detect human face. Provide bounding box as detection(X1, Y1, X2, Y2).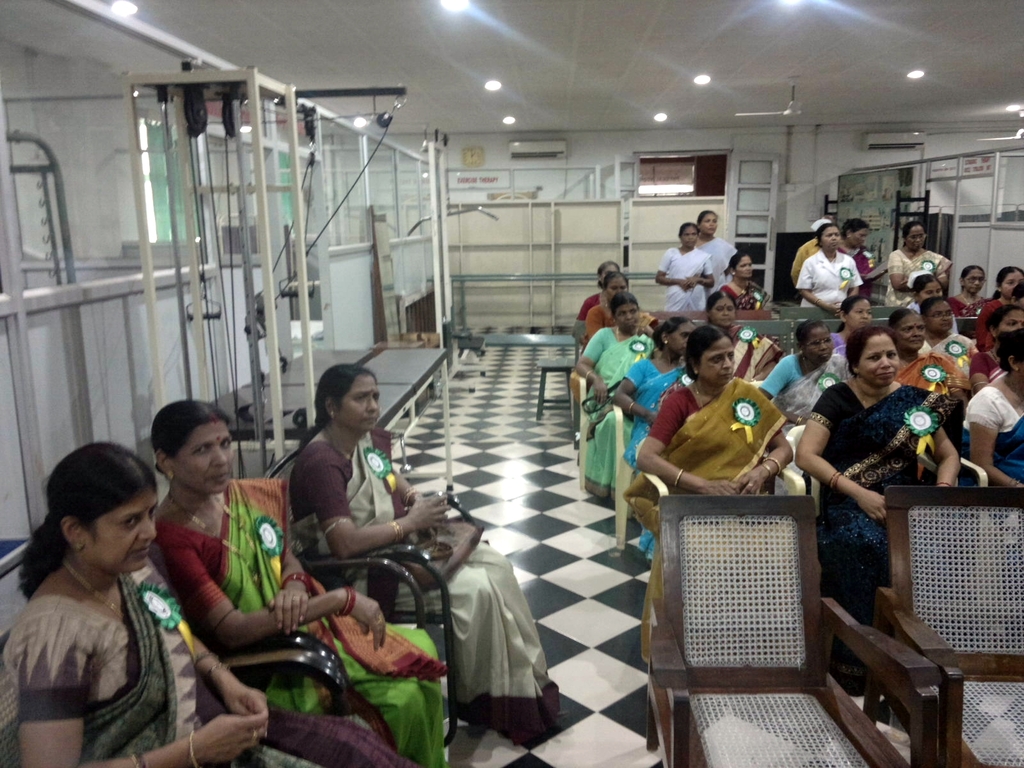
detection(175, 423, 233, 495).
